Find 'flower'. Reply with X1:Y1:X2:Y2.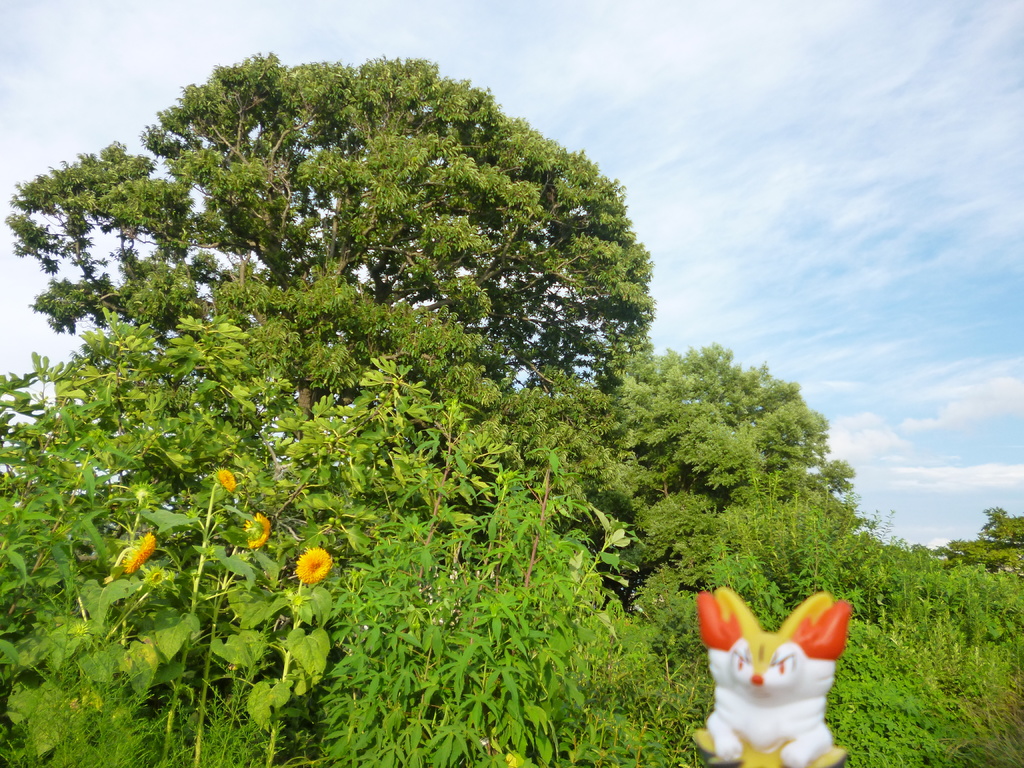
119:532:155:570.
